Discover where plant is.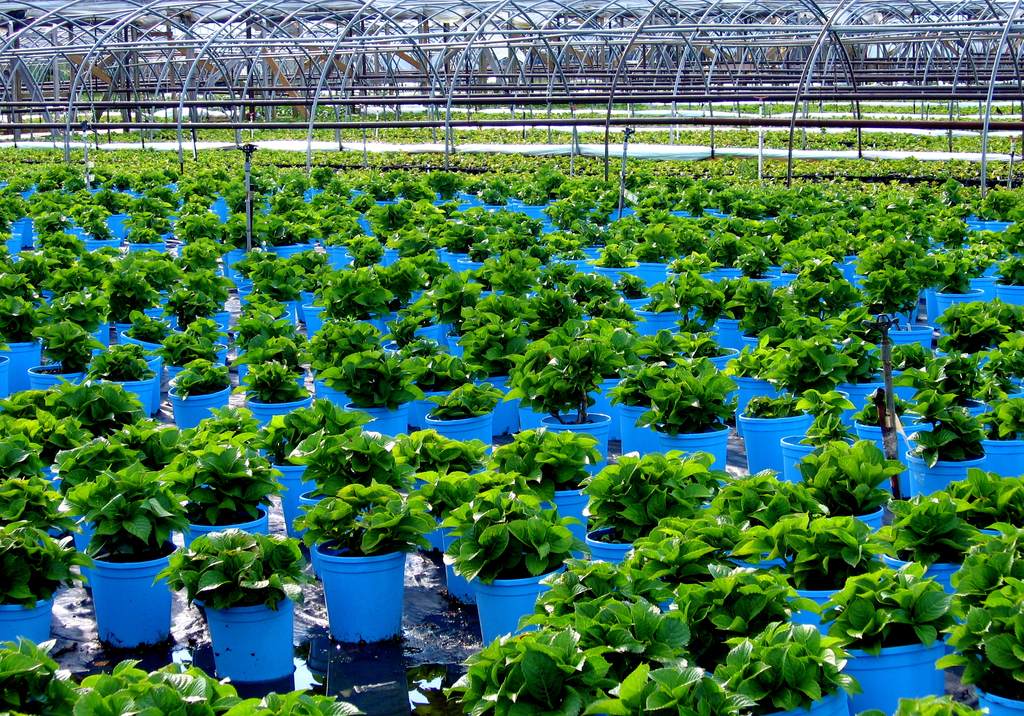
Discovered at detection(399, 354, 487, 392).
